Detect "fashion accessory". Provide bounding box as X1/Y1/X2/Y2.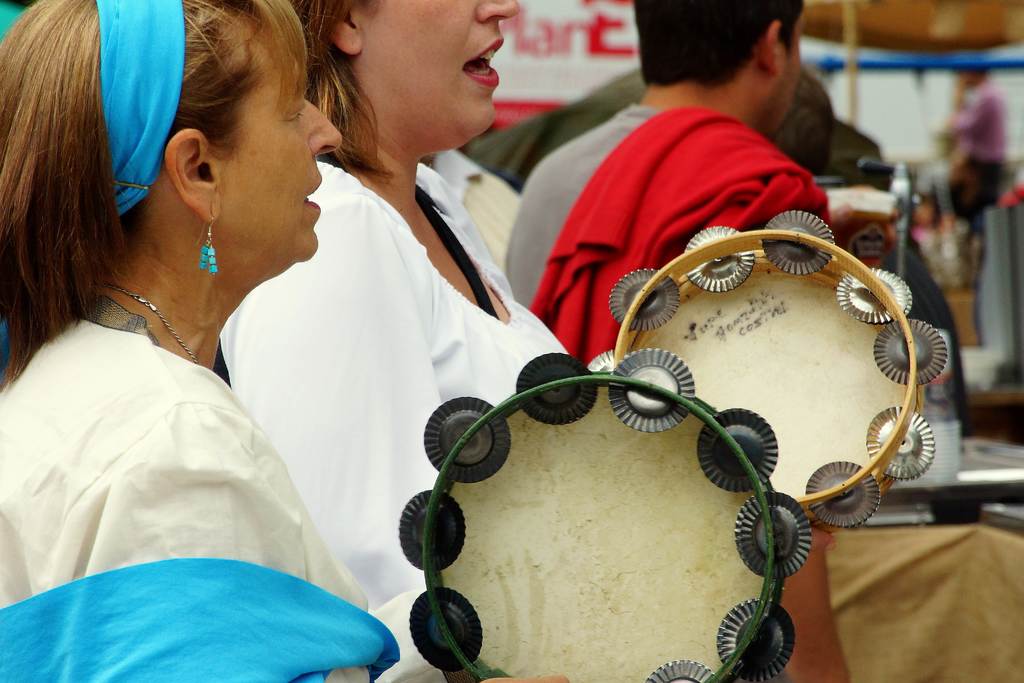
94/281/203/366.
